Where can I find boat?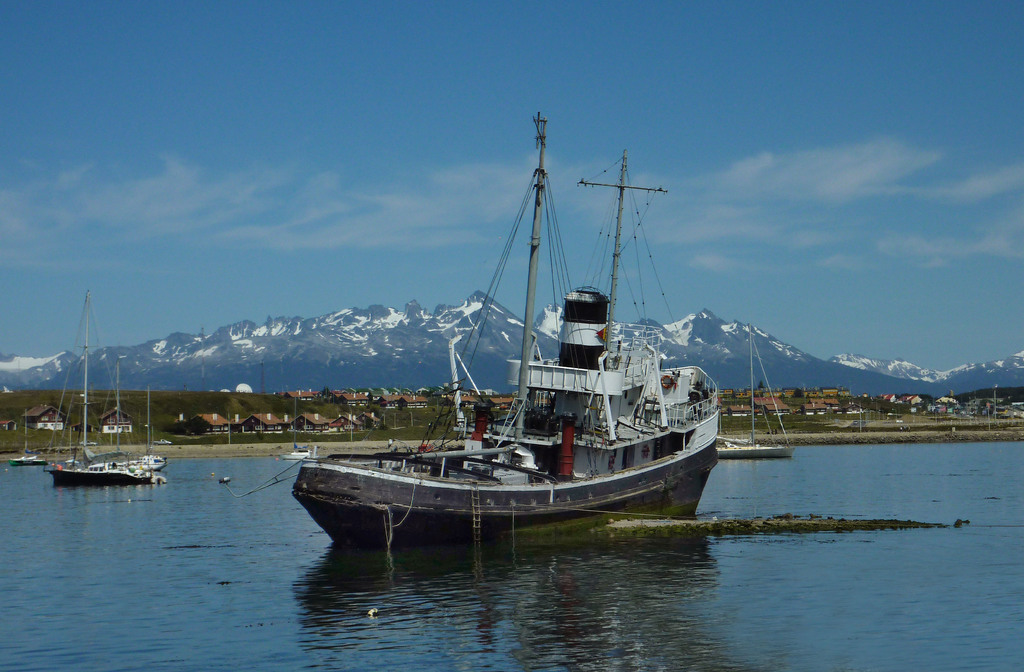
You can find it at x1=281 y1=408 x2=316 y2=461.
